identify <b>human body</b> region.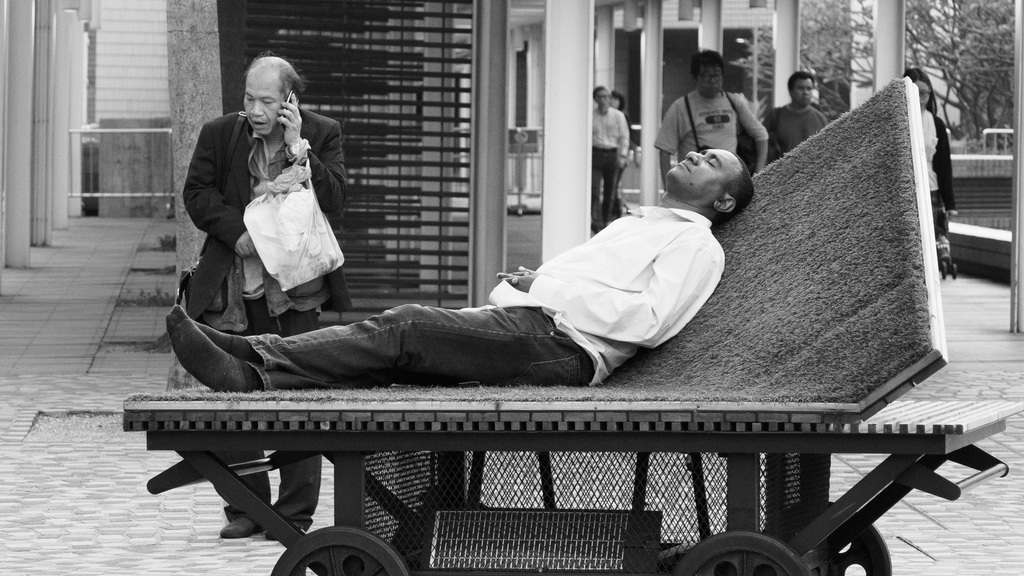
Region: bbox=[764, 105, 829, 161].
